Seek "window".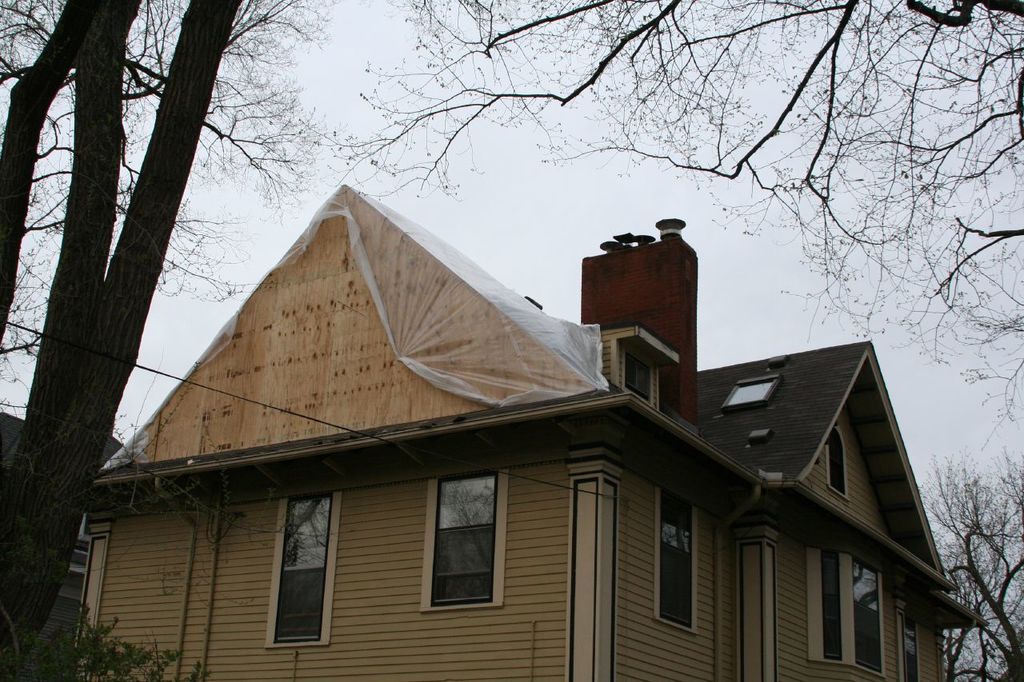
(left=810, top=548, right=842, bottom=668).
